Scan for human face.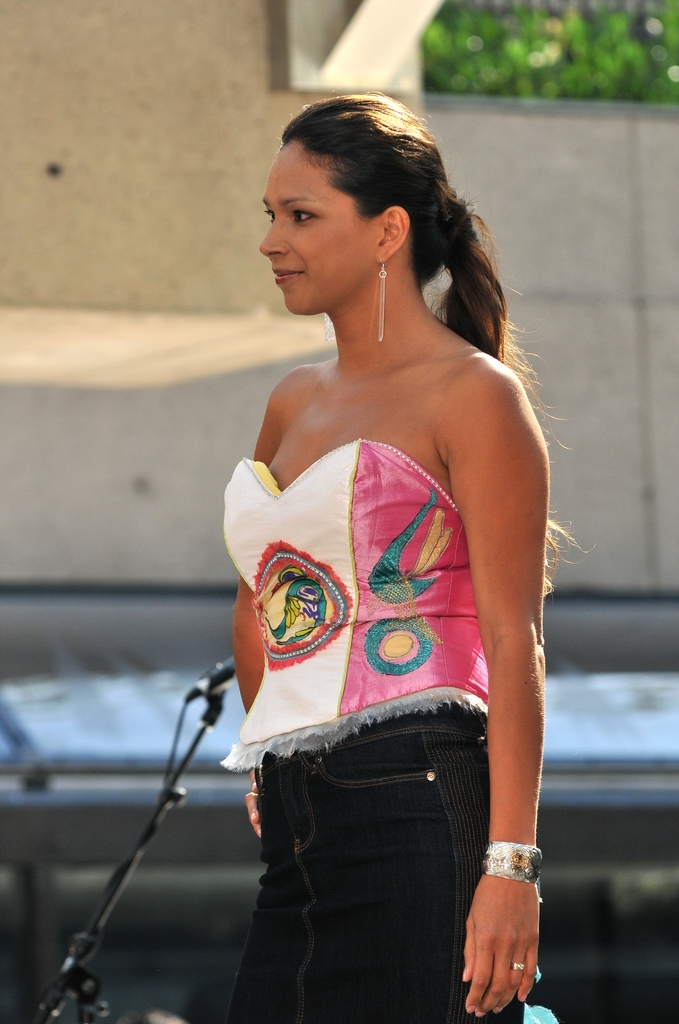
Scan result: (x1=258, y1=152, x2=376, y2=311).
